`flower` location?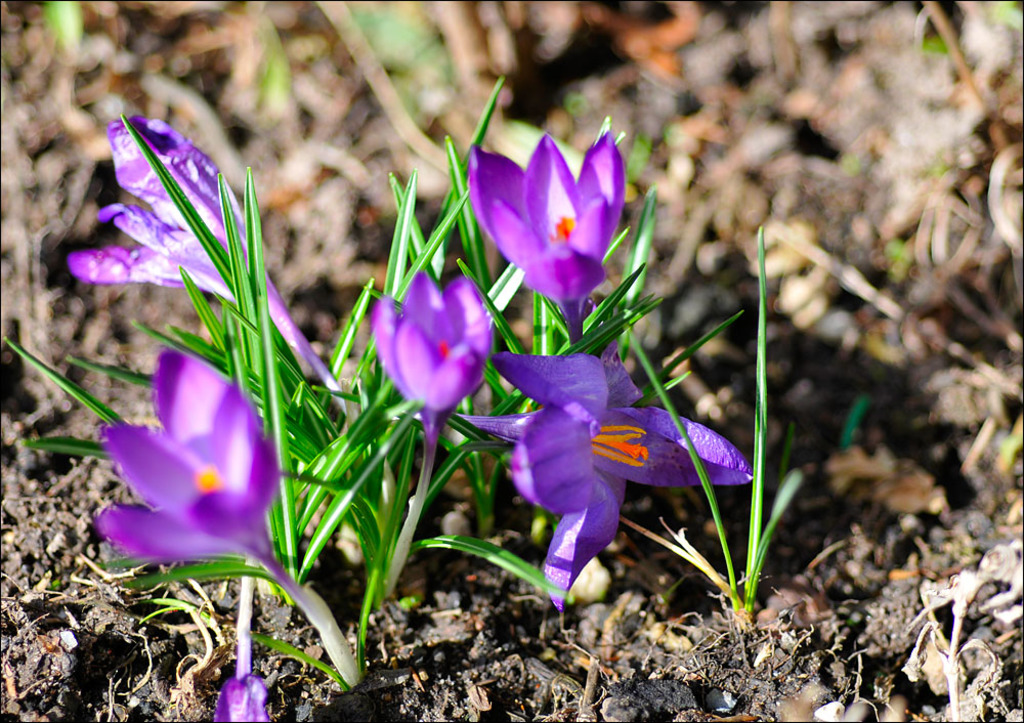
(x1=463, y1=132, x2=636, y2=342)
